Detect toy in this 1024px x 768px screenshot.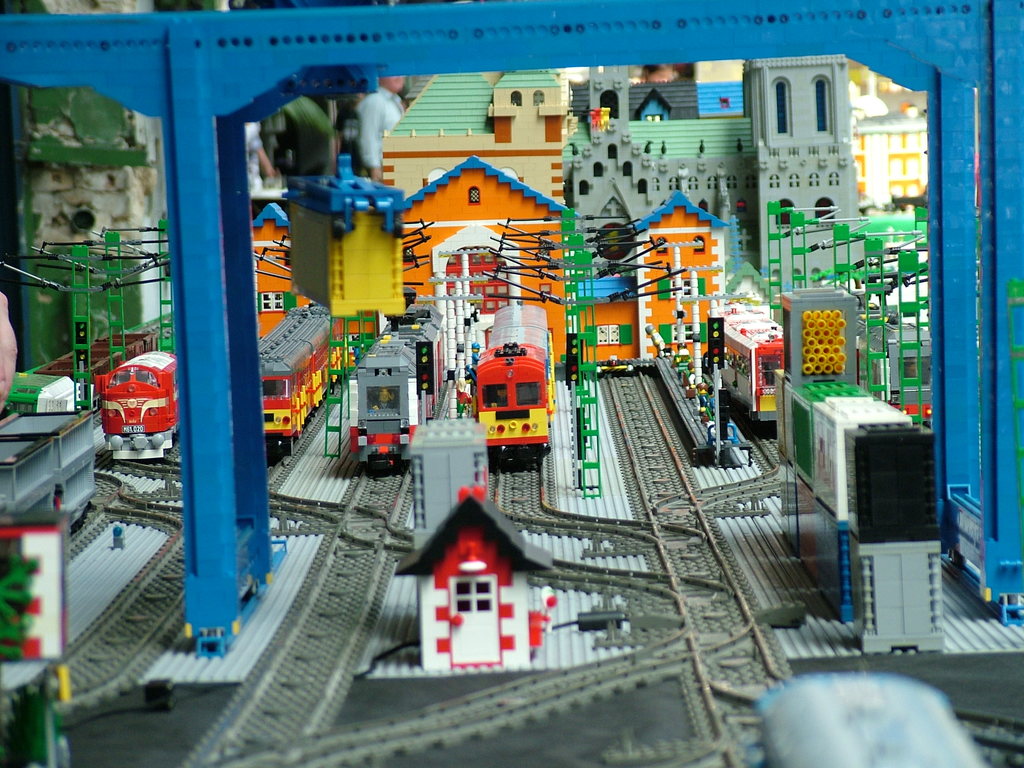
Detection: left=268, top=154, right=429, bottom=328.
